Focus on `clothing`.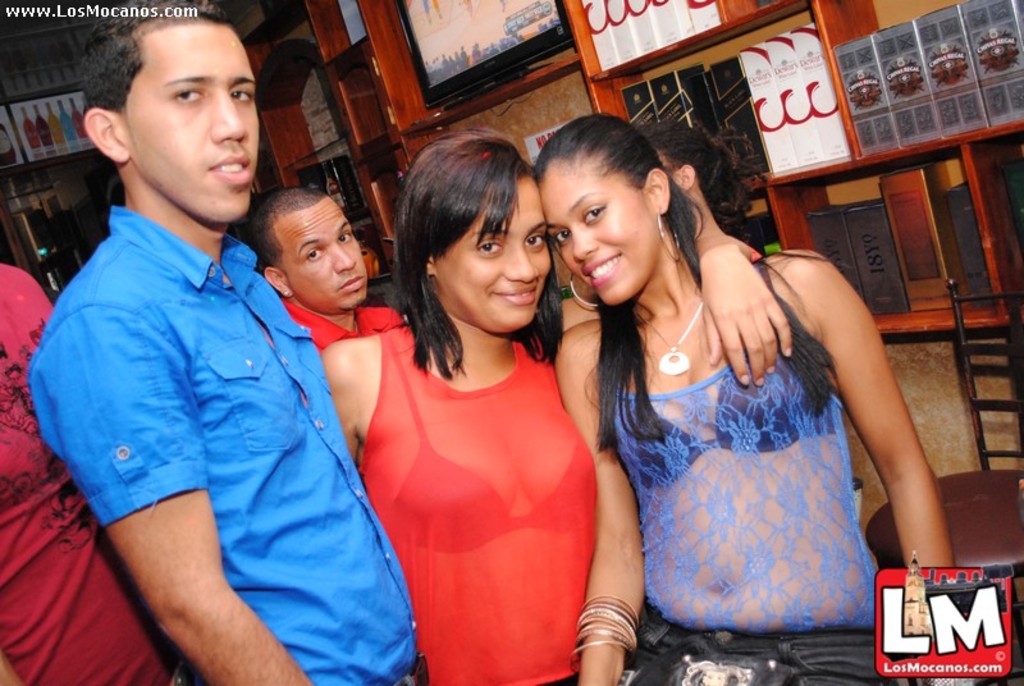
Focused at [x1=611, y1=622, x2=918, y2=685].
